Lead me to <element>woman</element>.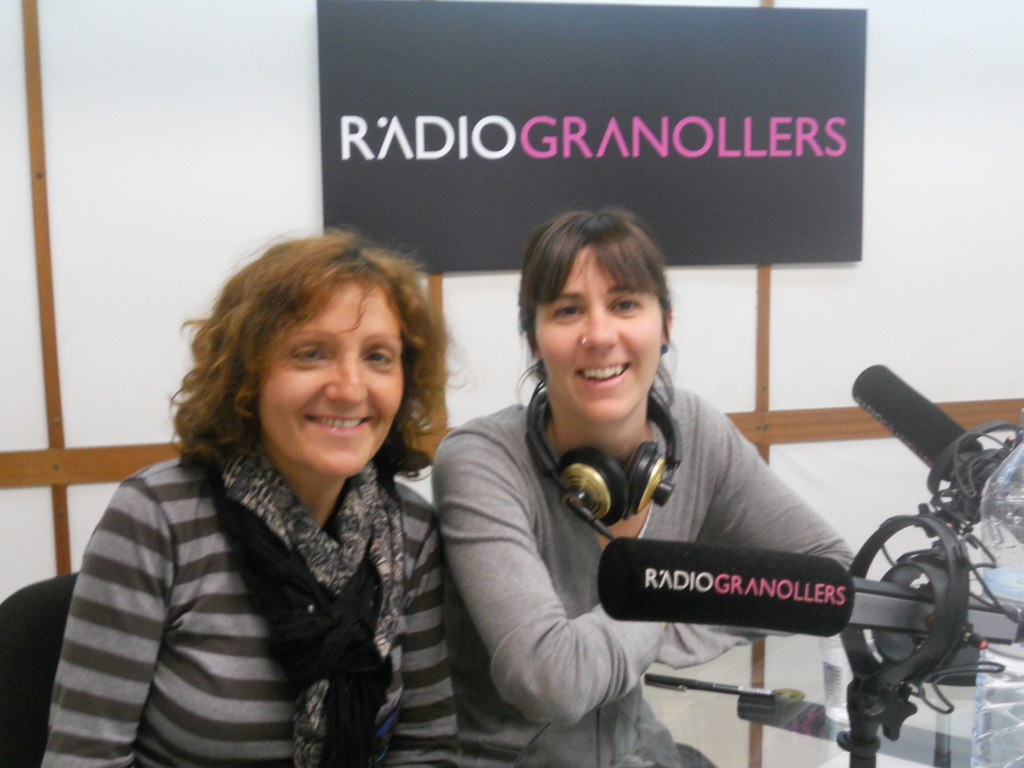
Lead to bbox=(430, 203, 860, 767).
